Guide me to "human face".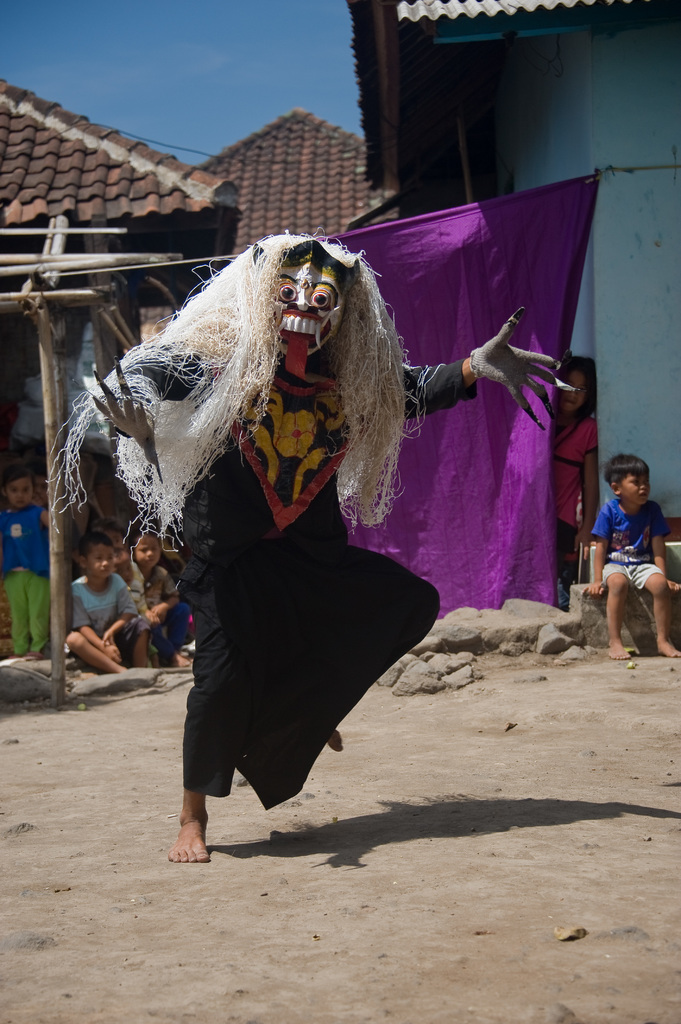
Guidance: 559 365 590 413.
